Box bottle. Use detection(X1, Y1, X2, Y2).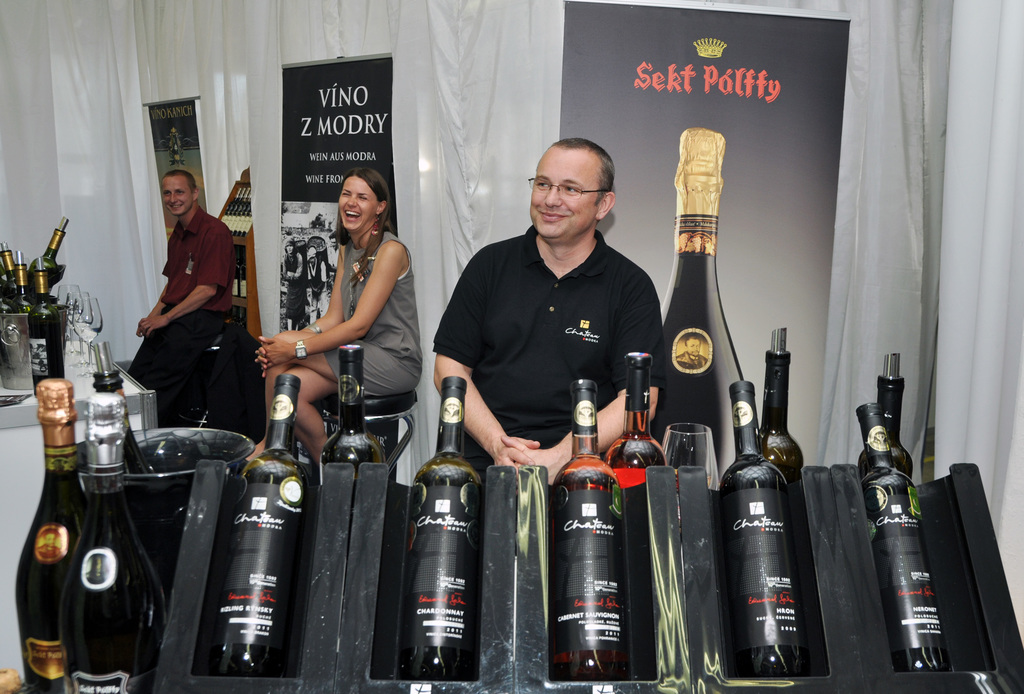
detection(231, 254, 241, 296).
